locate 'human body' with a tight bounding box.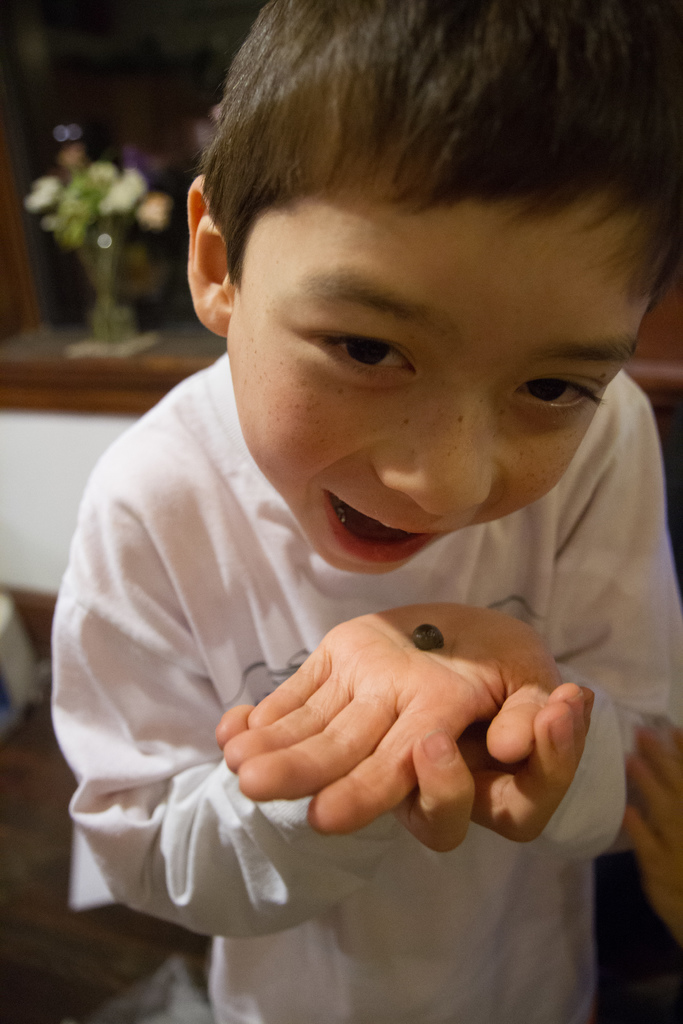
l=63, t=223, r=682, b=994.
